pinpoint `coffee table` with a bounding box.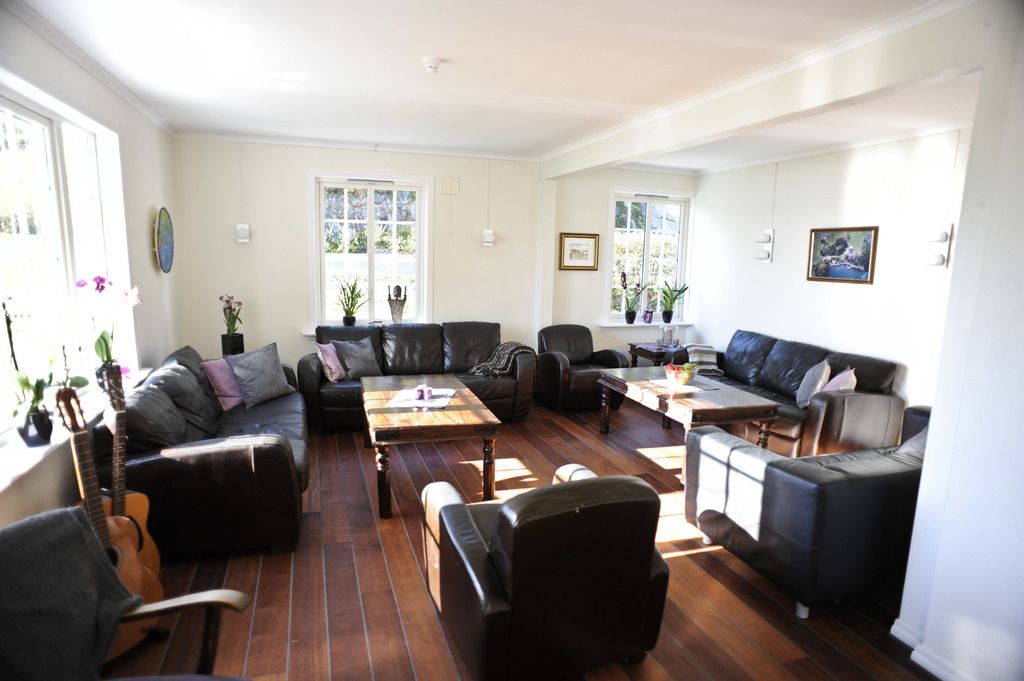
Rect(598, 362, 779, 462).
